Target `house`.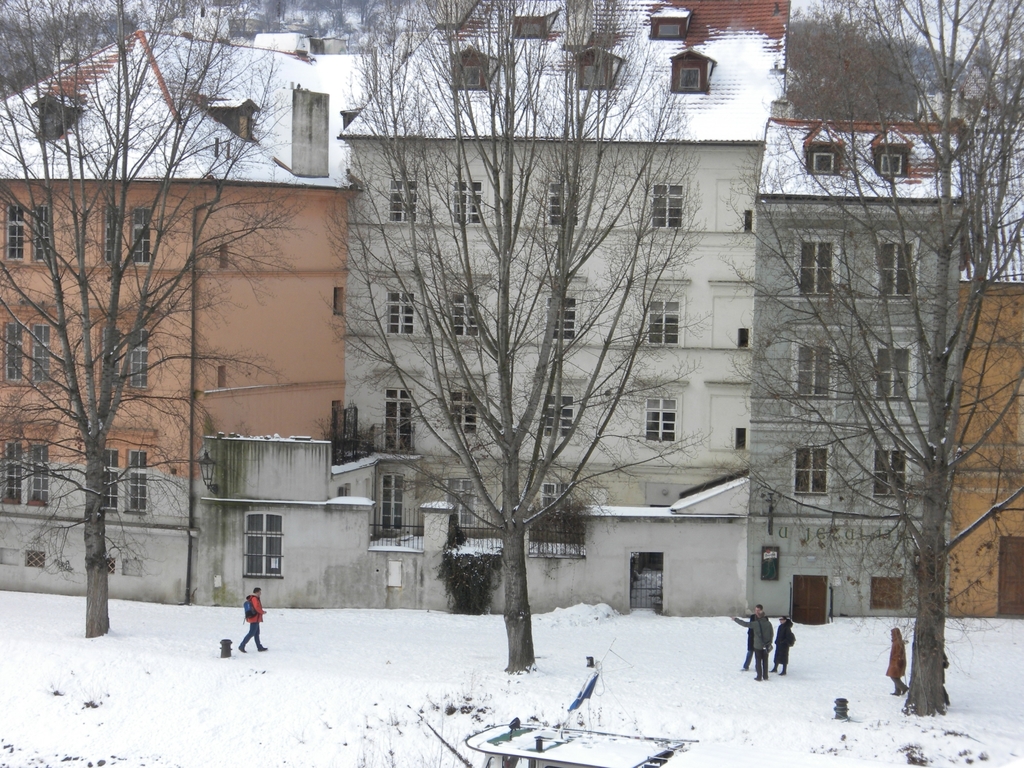
Target region: detection(959, 122, 1023, 617).
